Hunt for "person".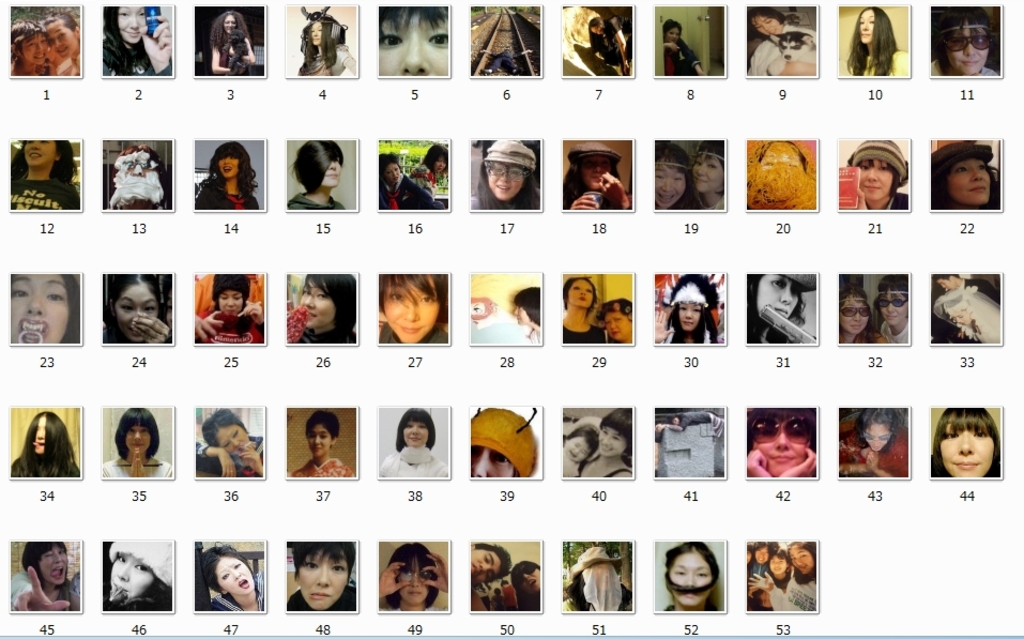
Hunted down at (668, 25, 700, 75).
